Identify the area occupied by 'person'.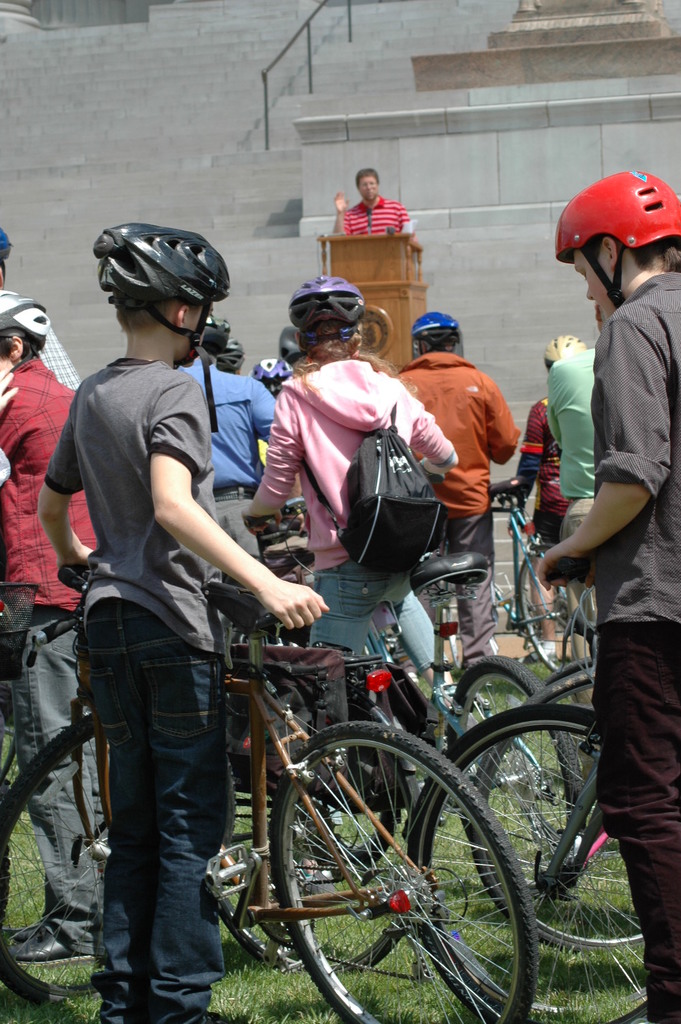
Area: pyautogui.locateOnScreen(392, 309, 520, 680).
